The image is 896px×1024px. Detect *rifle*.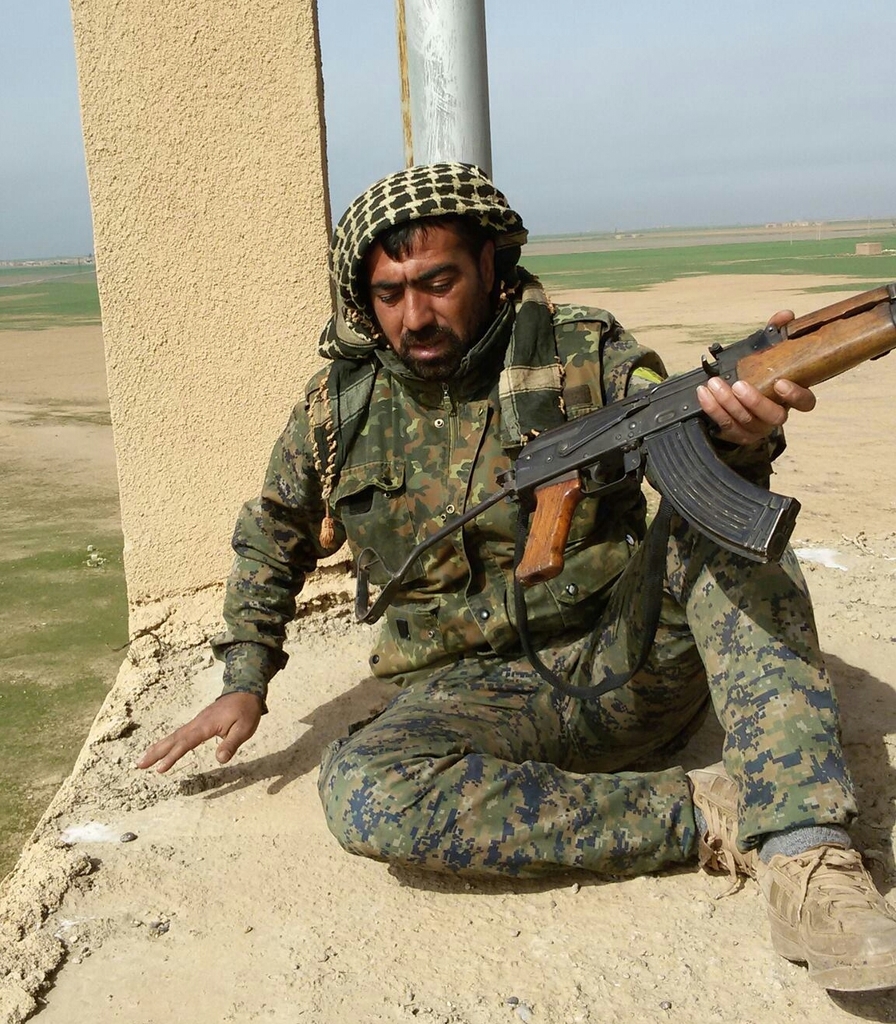
Detection: <region>439, 287, 891, 594</region>.
